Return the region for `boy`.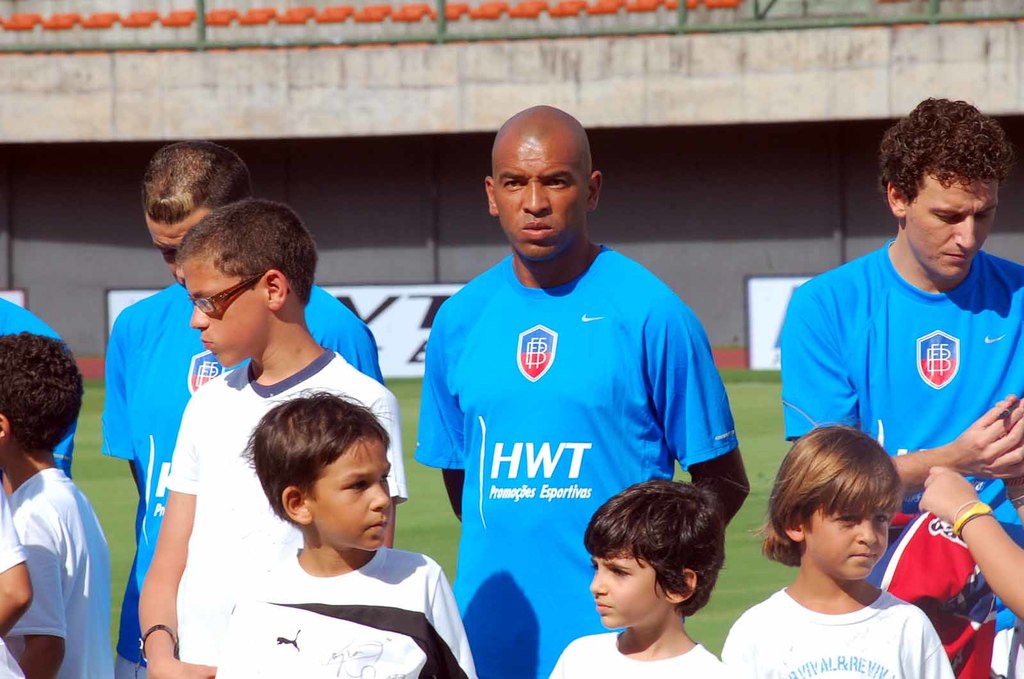
(left=0, top=333, right=118, bottom=678).
